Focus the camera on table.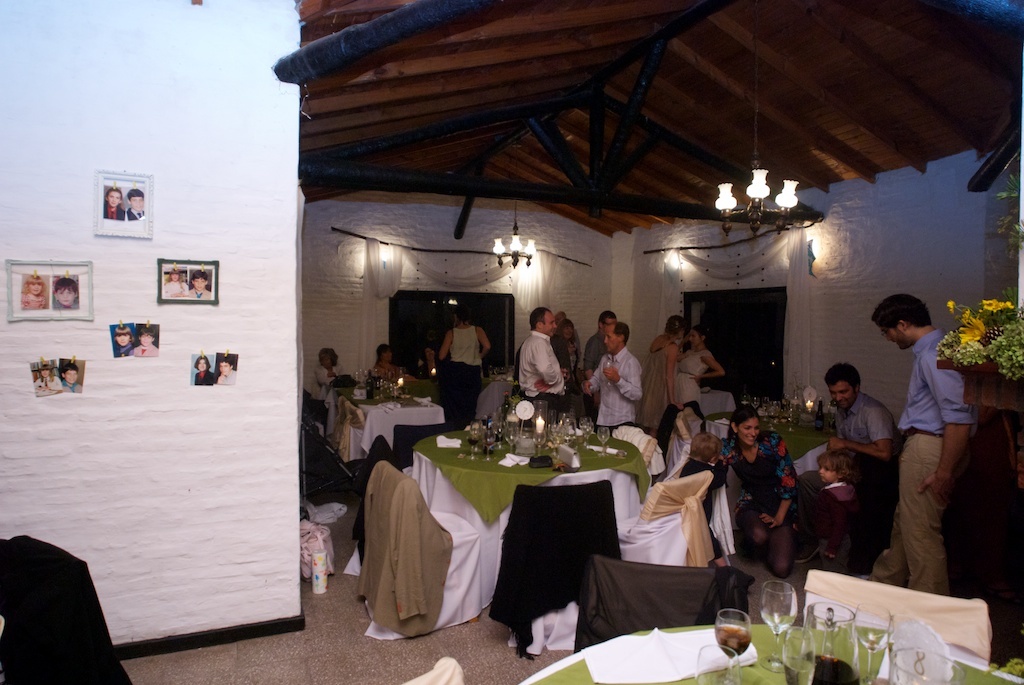
Focus region: (473, 377, 518, 421).
